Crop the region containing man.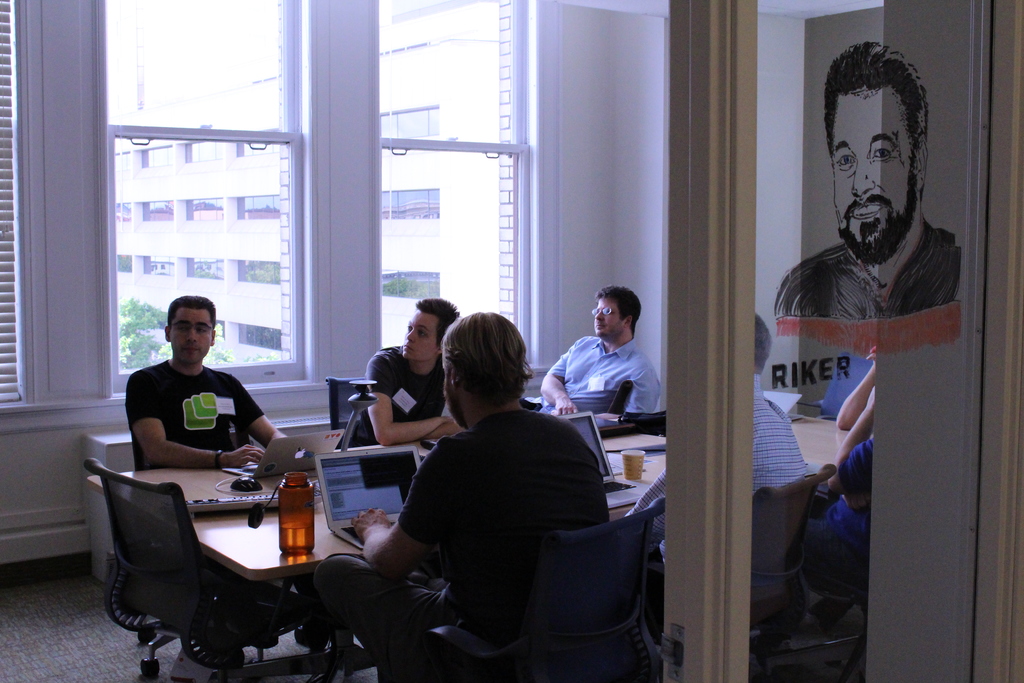
Crop region: box=[540, 287, 669, 417].
